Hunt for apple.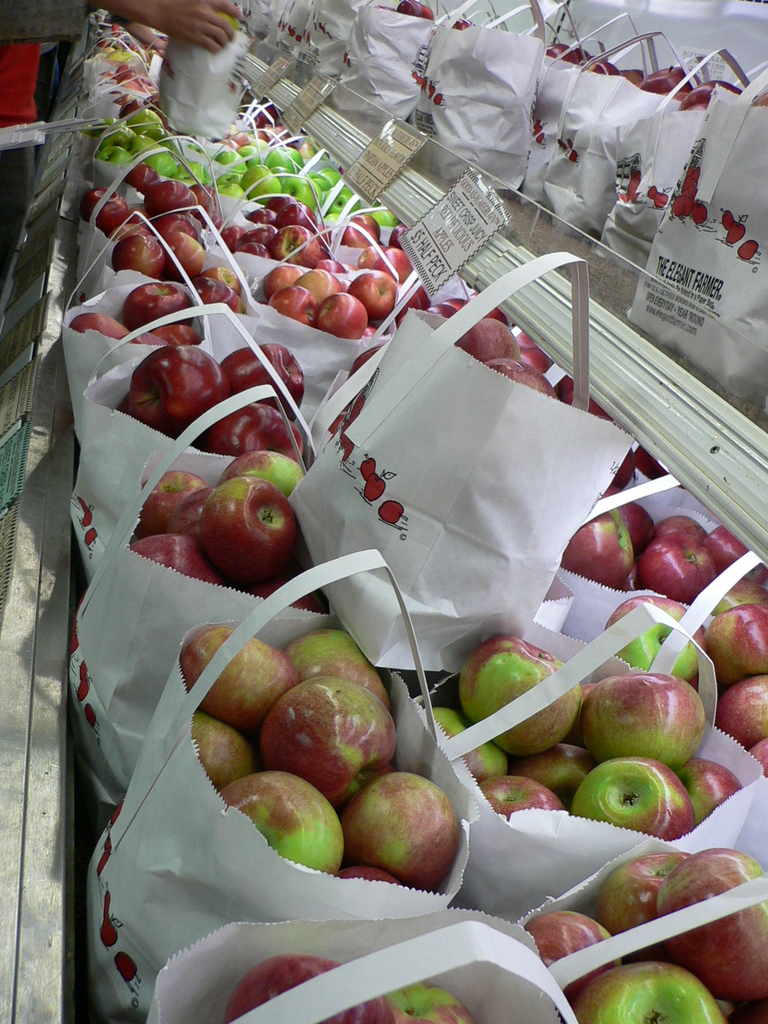
Hunted down at box=[433, 93, 447, 103].
